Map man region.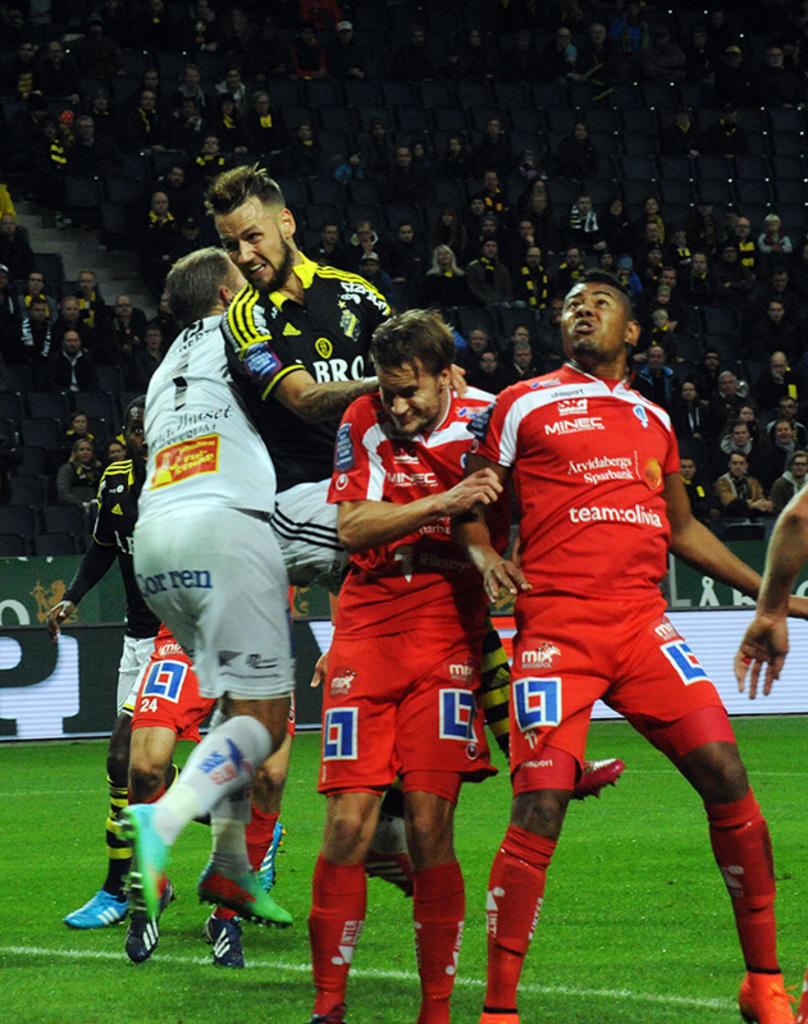
Mapped to 455 256 764 991.
